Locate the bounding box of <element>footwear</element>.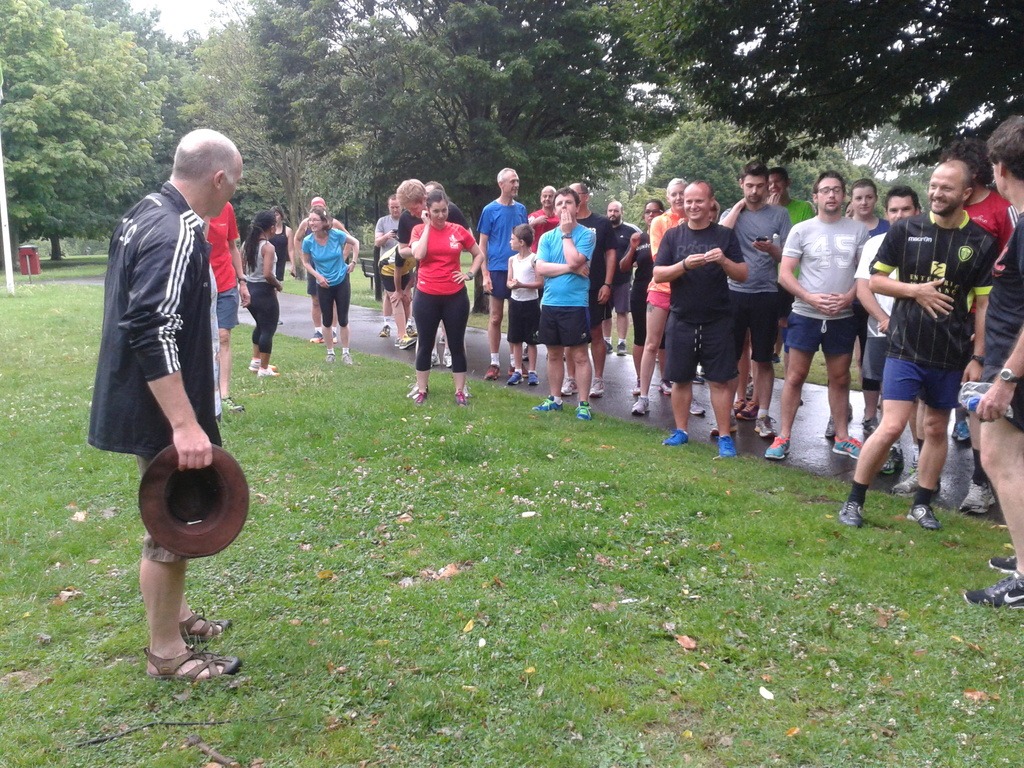
Bounding box: 633:397:648:416.
